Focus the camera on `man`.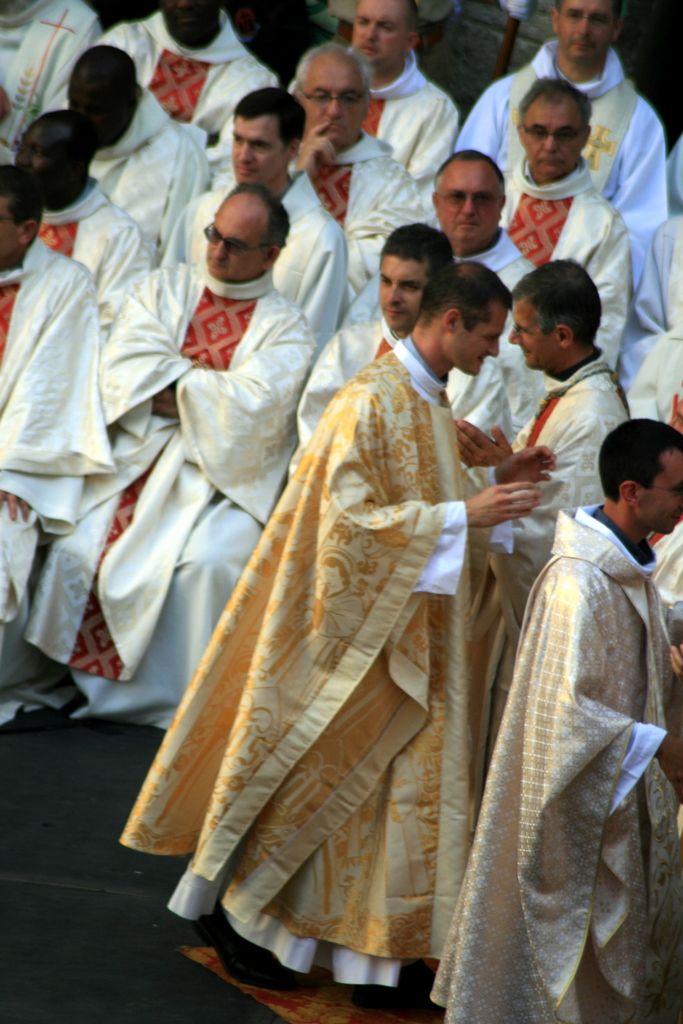
Focus region: rect(465, 67, 647, 353).
